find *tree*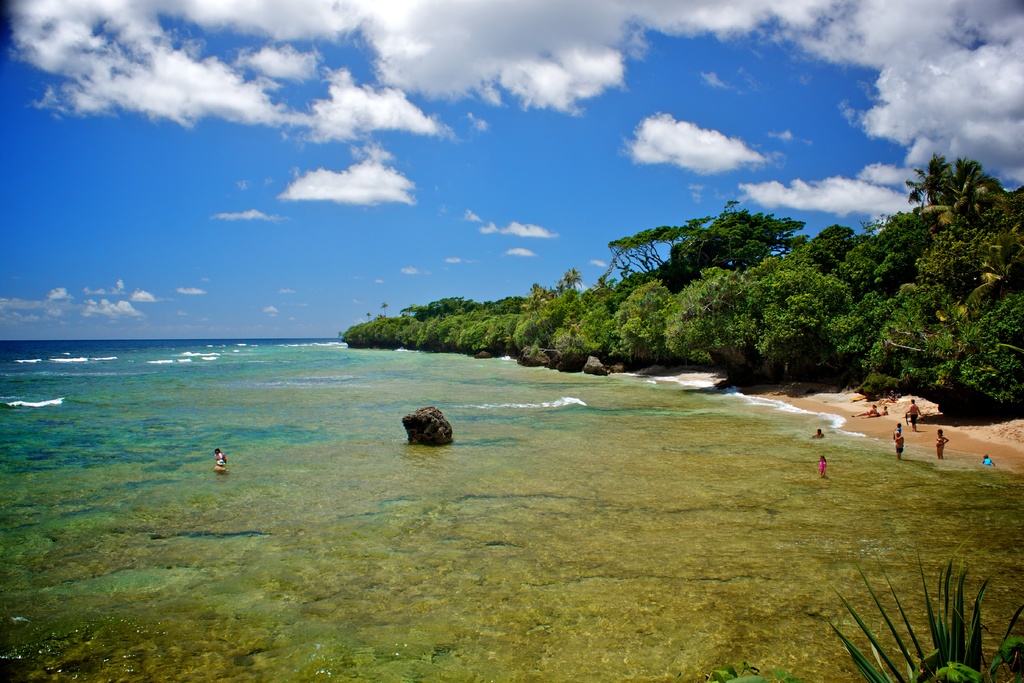
x1=913 y1=156 x2=955 y2=206
